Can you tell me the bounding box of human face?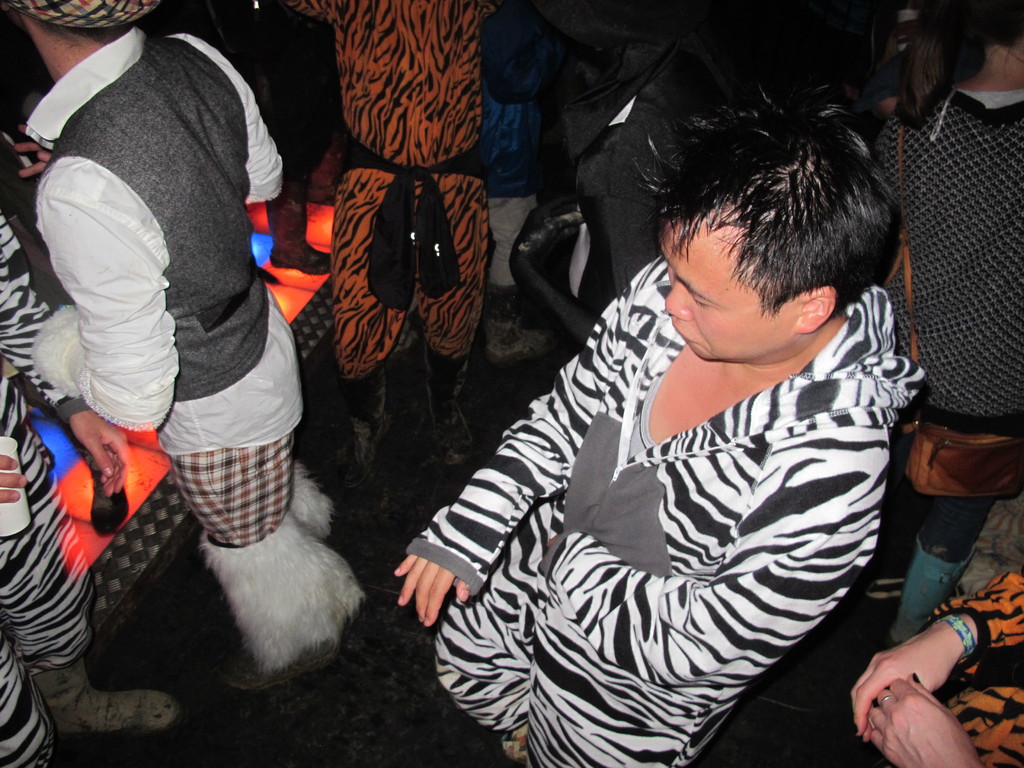
[661,212,794,359].
